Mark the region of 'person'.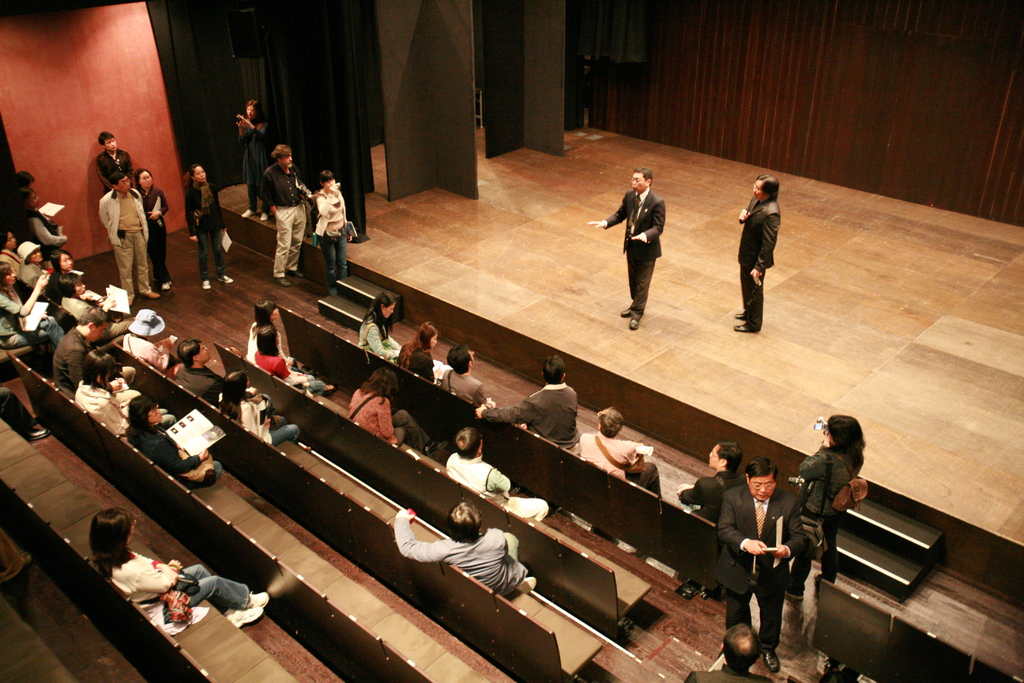
Region: Rect(727, 446, 809, 660).
